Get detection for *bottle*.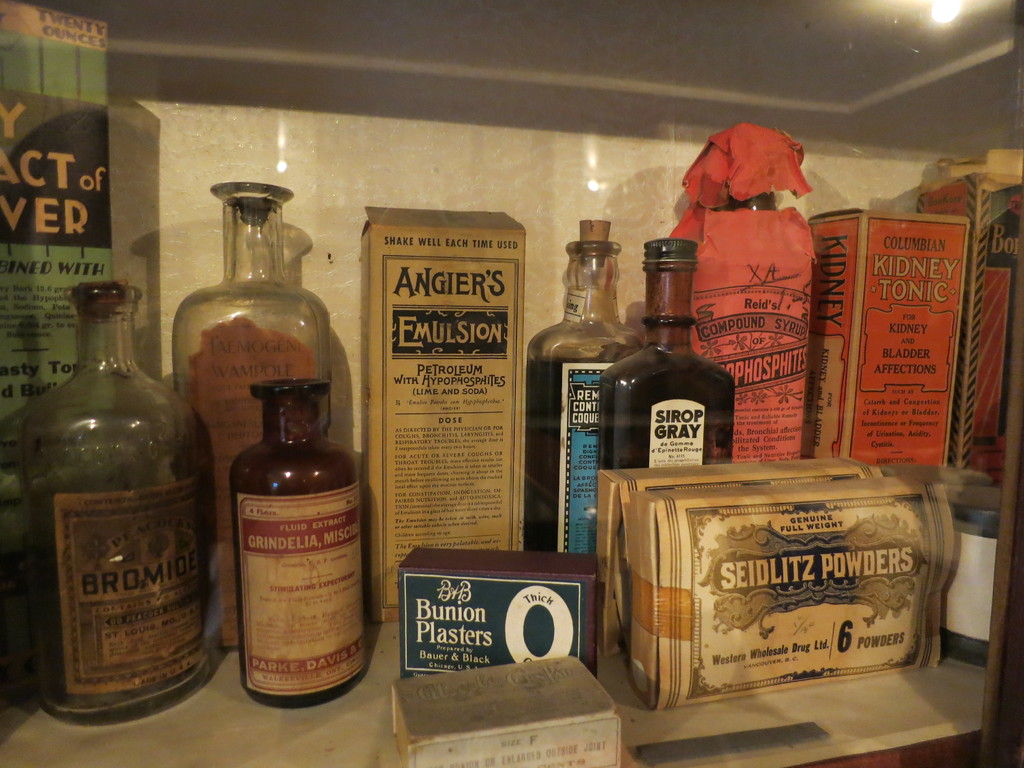
Detection: 19 278 225 728.
